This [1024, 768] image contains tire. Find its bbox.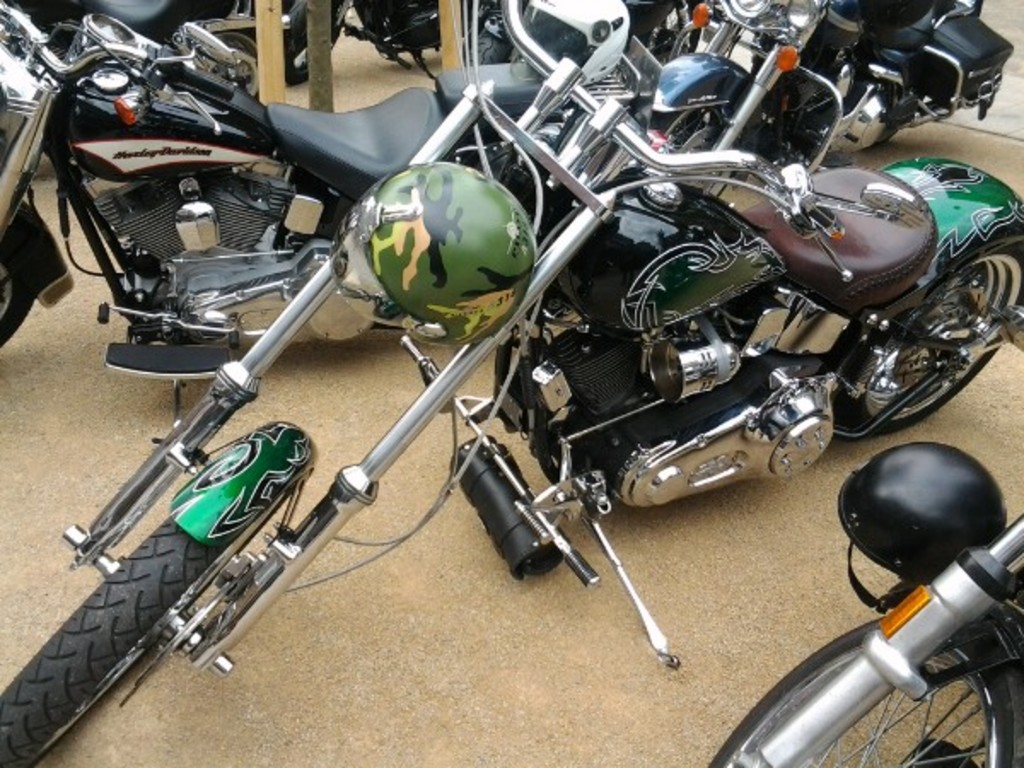
[left=280, top=2, right=338, bottom=89].
